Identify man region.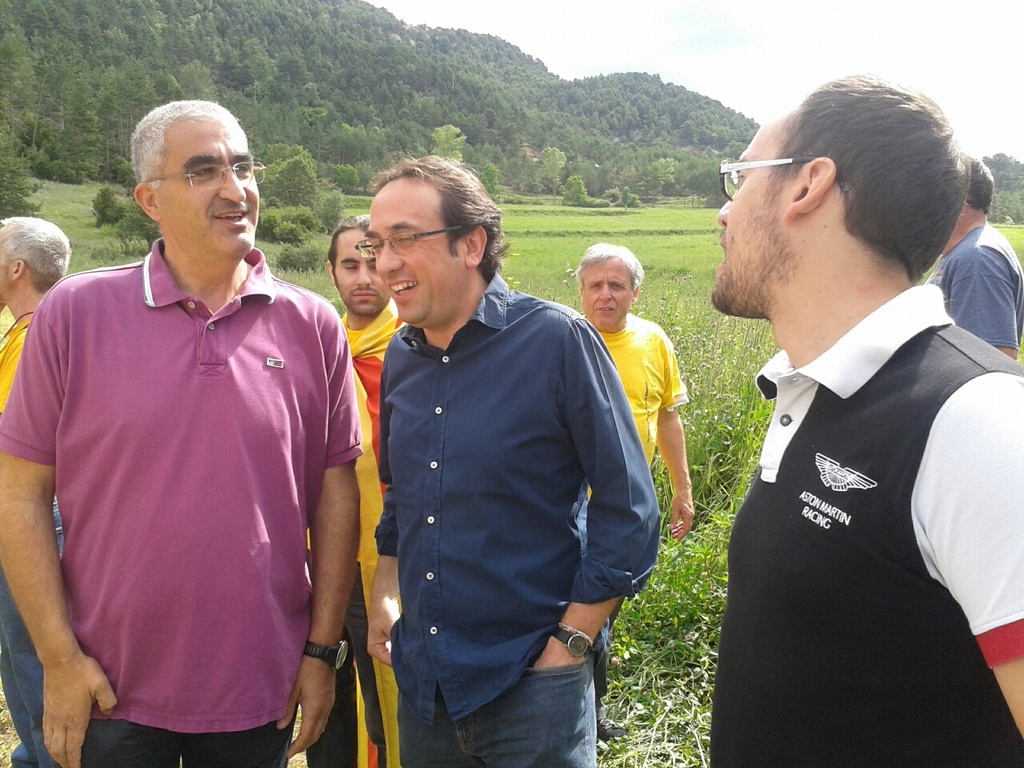
Region: box=[659, 115, 1023, 746].
